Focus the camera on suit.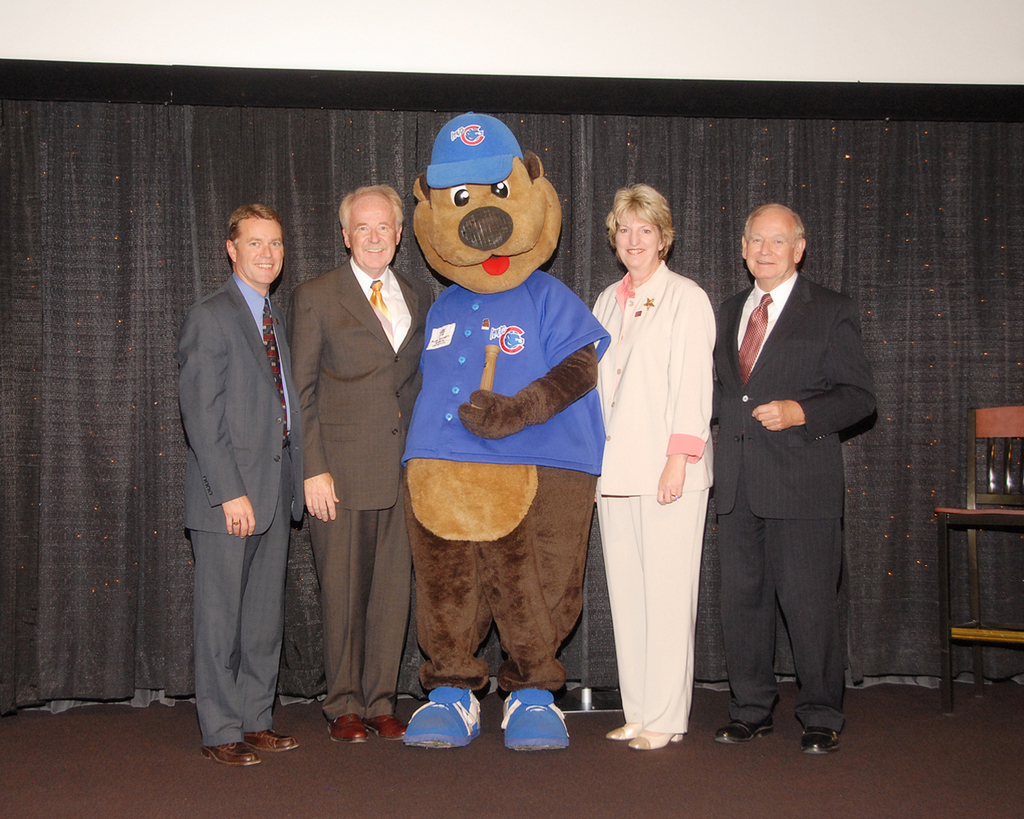
Focus region: bbox=(178, 272, 306, 744).
